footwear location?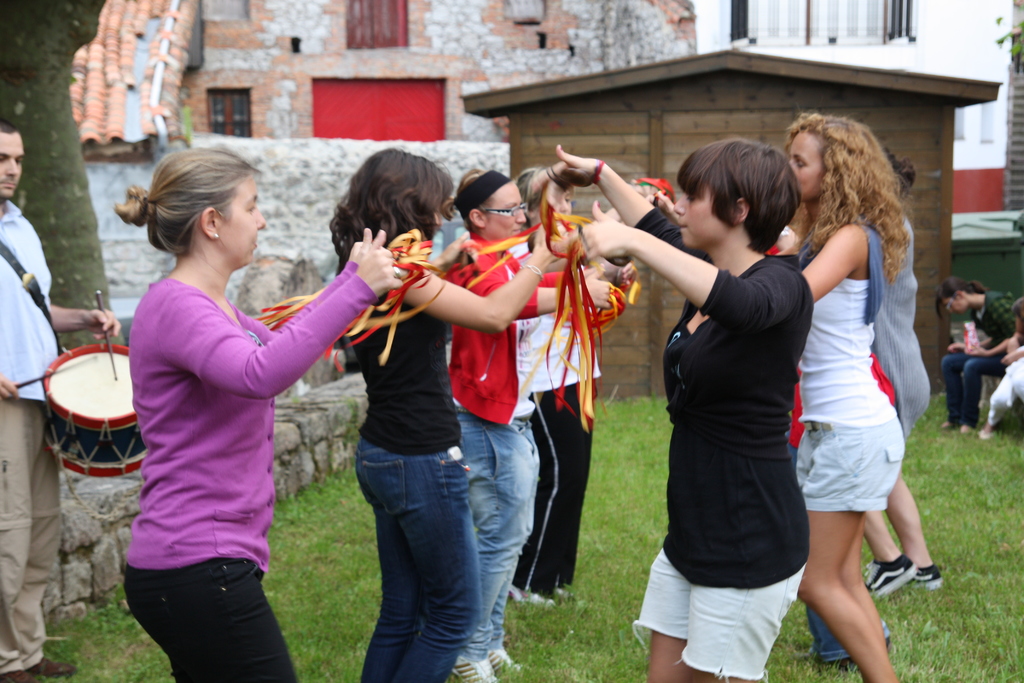
bbox=(447, 654, 495, 682)
